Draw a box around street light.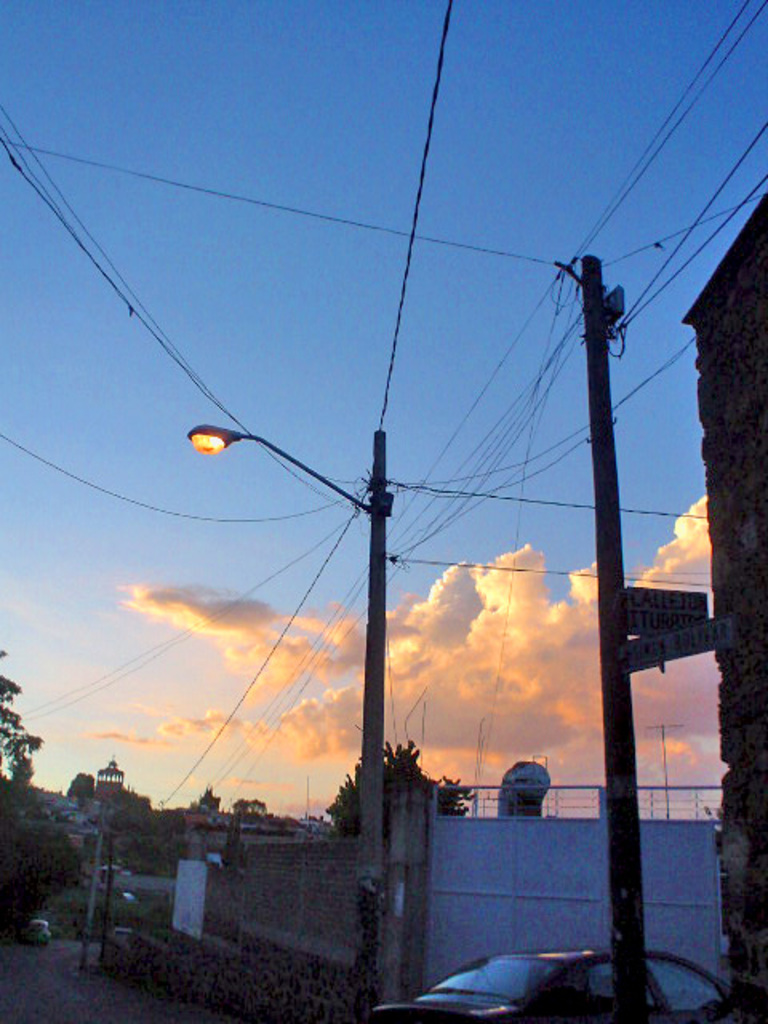
box=[184, 424, 394, 1022].
